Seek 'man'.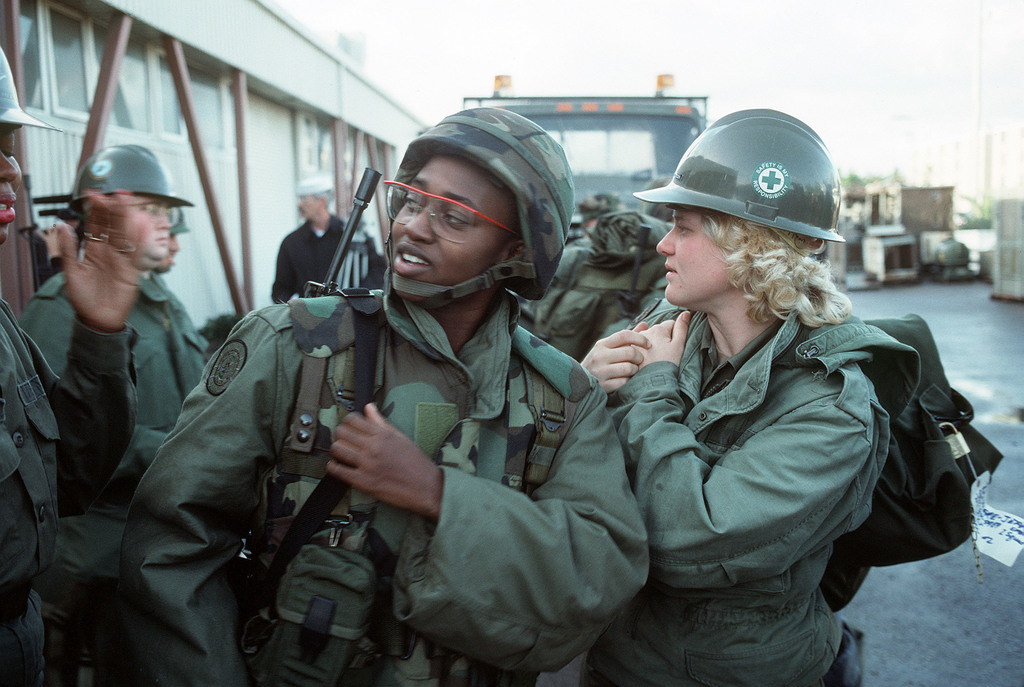
{"x1": 108, "y1": 99, "x2": 653, "y2": 686}.
